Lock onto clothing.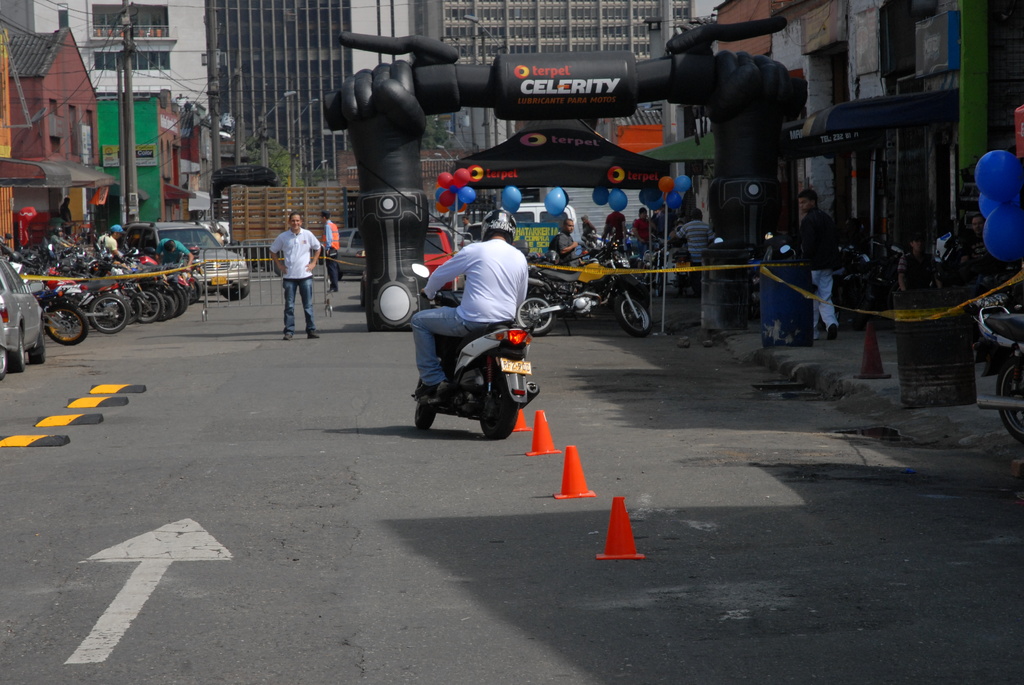
Locked: box(673, 220, 713, 279).
